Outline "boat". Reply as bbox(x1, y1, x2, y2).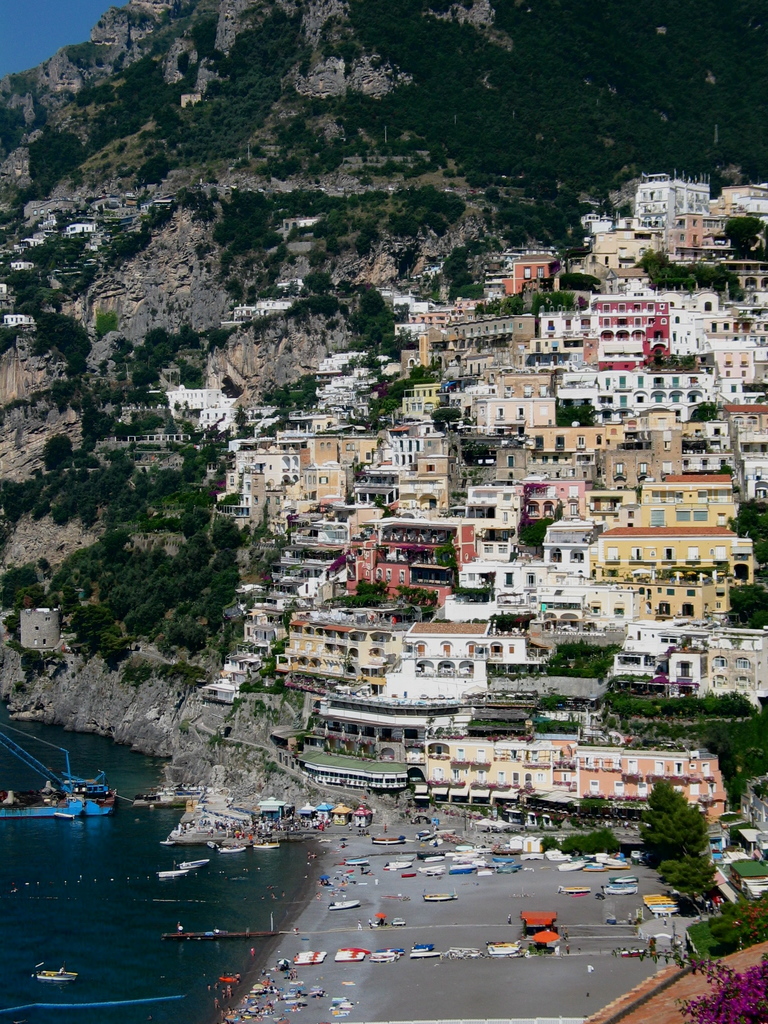
bbox(294, 949, 326, 966).
